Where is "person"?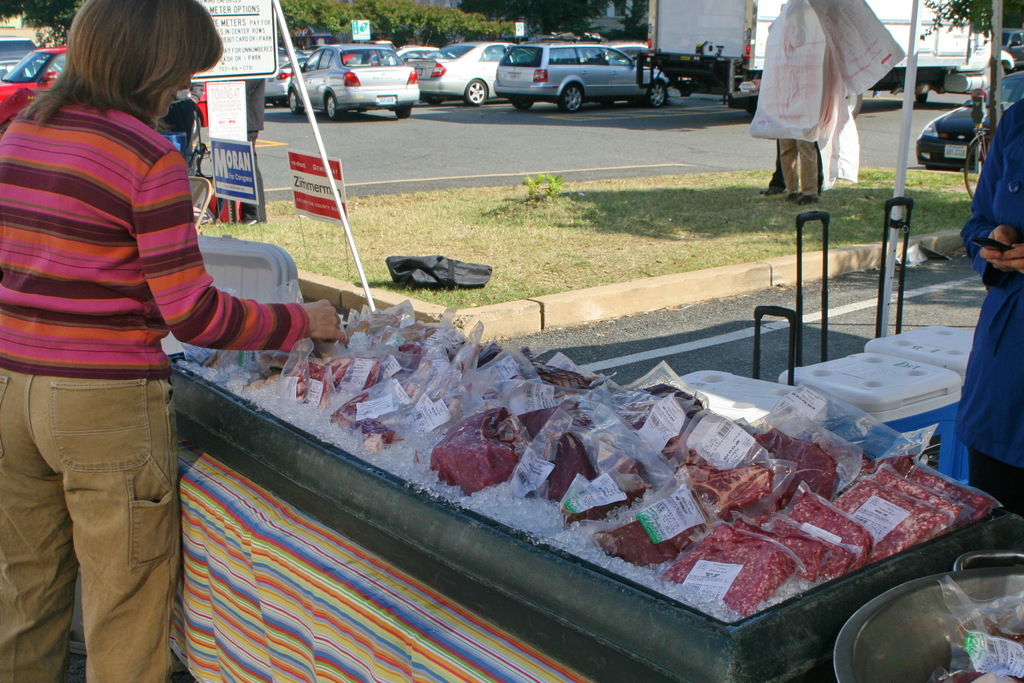
detection(784, 3, 829, 211).
